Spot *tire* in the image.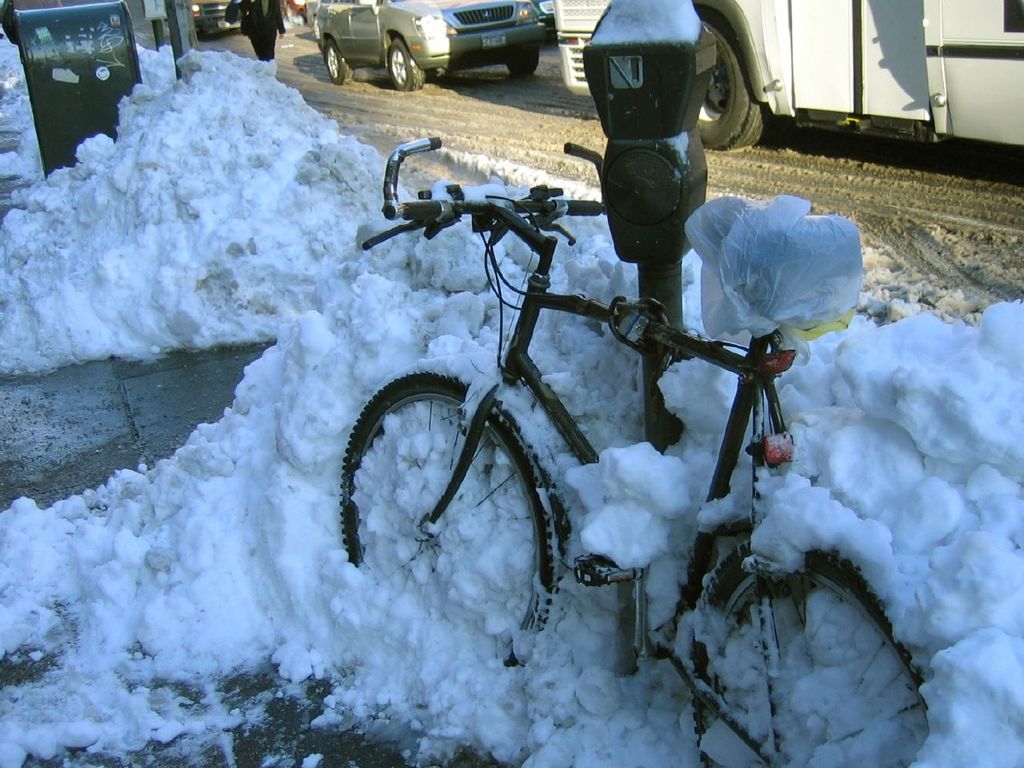
*tire* found at [left=695, top=8, right=771, bottom=146].
